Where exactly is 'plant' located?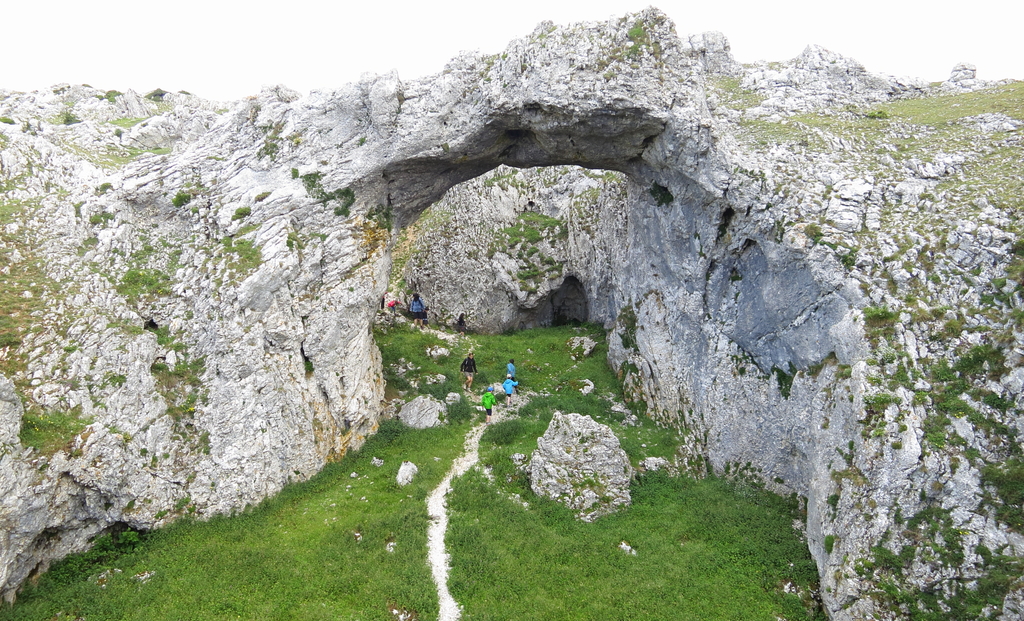
Its bounding box is left=200, top=385, right=206, bottom=403.
